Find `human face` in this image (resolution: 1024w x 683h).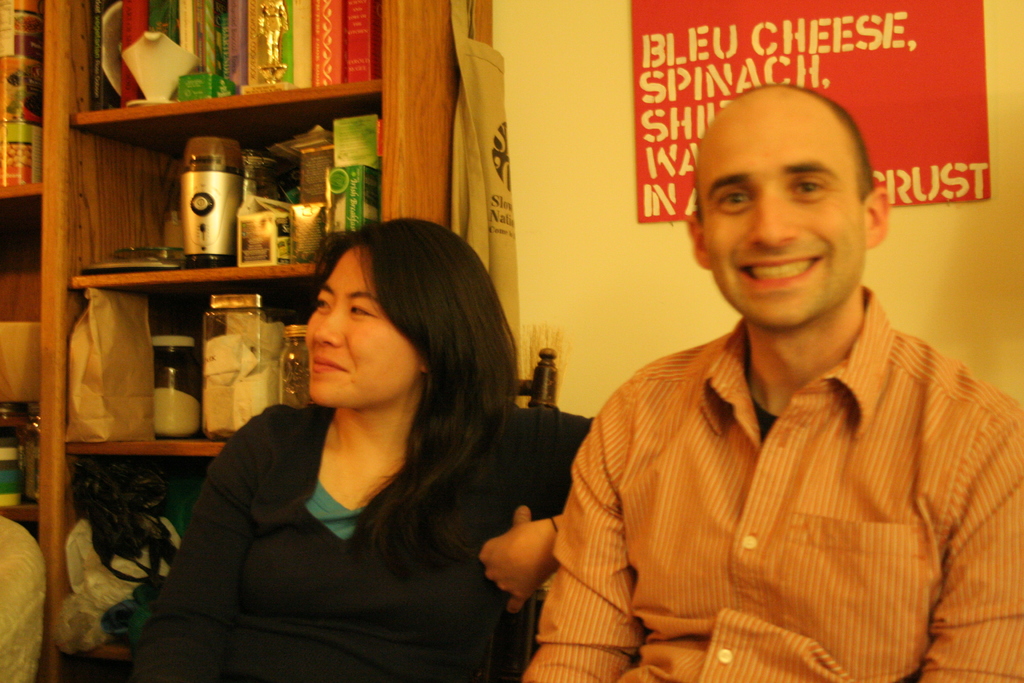
BBox(699, 114, 871, 333).
